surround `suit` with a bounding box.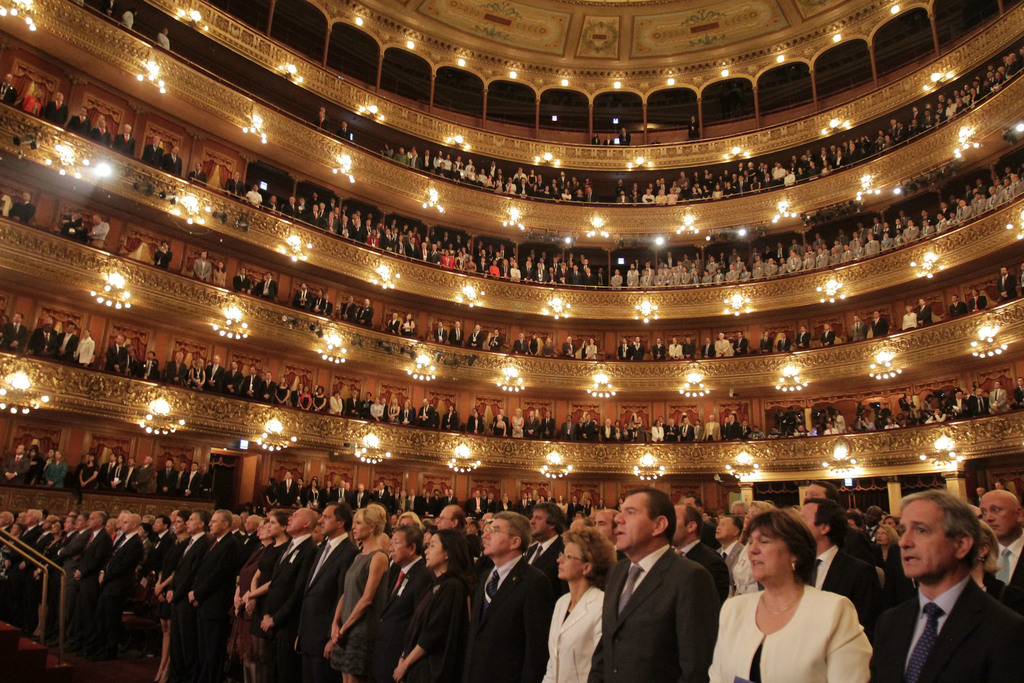
locate(61, 216, 90, 243).
